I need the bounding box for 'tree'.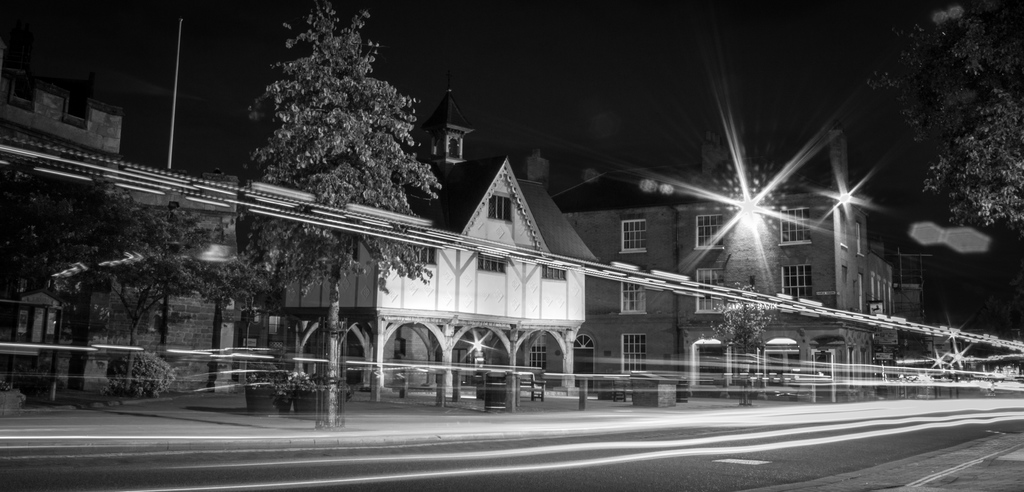
Here it is: locate(6, 164, 222, 408).
